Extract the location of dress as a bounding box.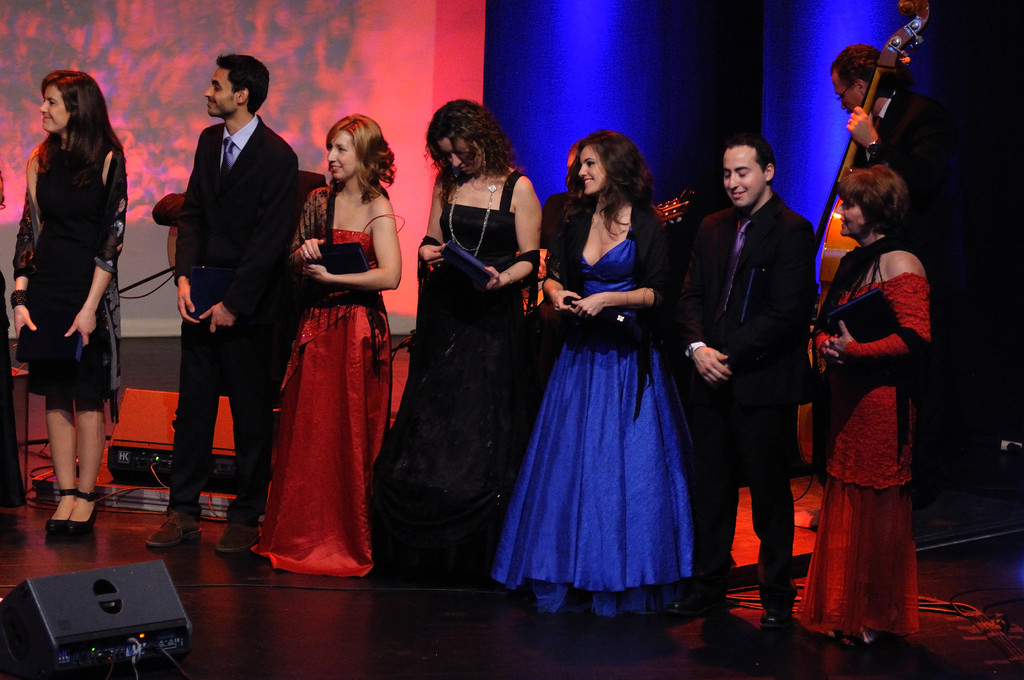
816:271:932:640.
